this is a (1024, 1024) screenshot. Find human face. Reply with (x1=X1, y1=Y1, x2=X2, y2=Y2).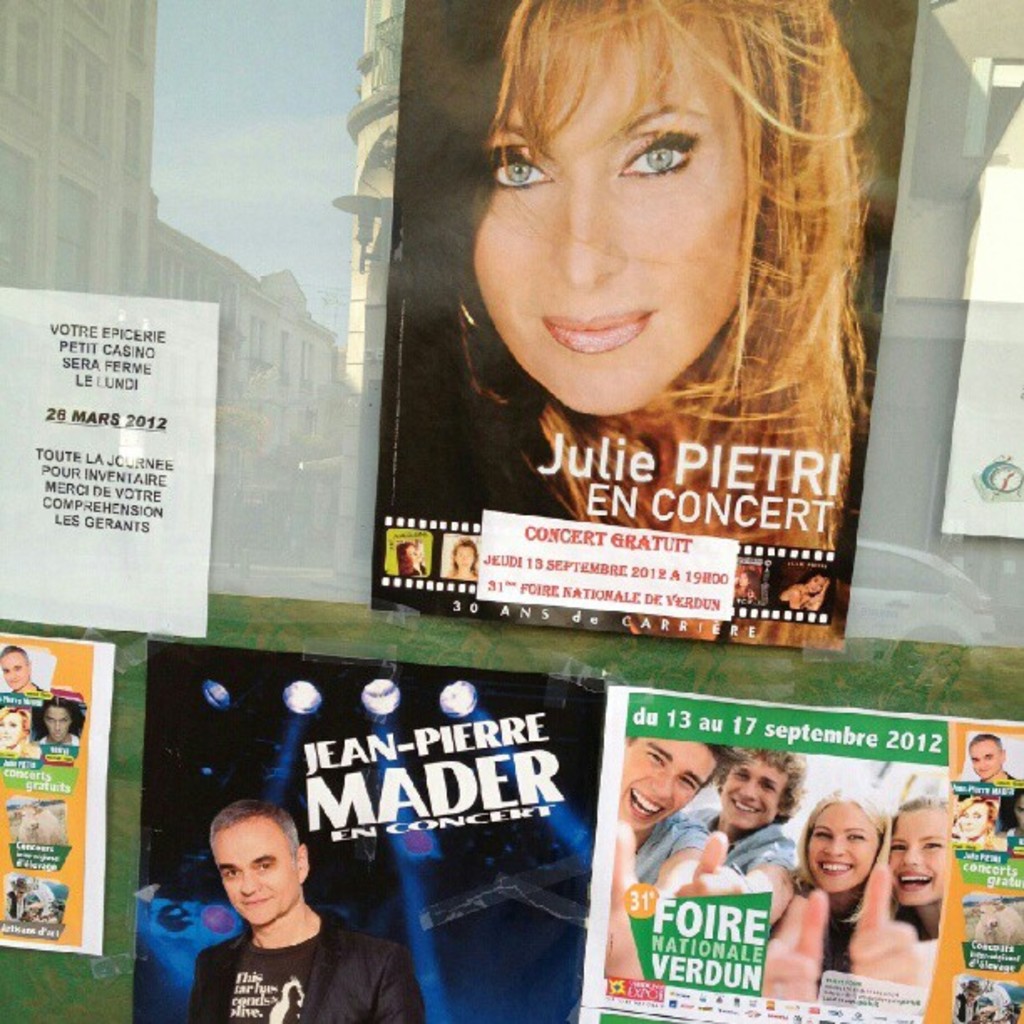
(x1=209, y1=822, x2=298, y2=922).
